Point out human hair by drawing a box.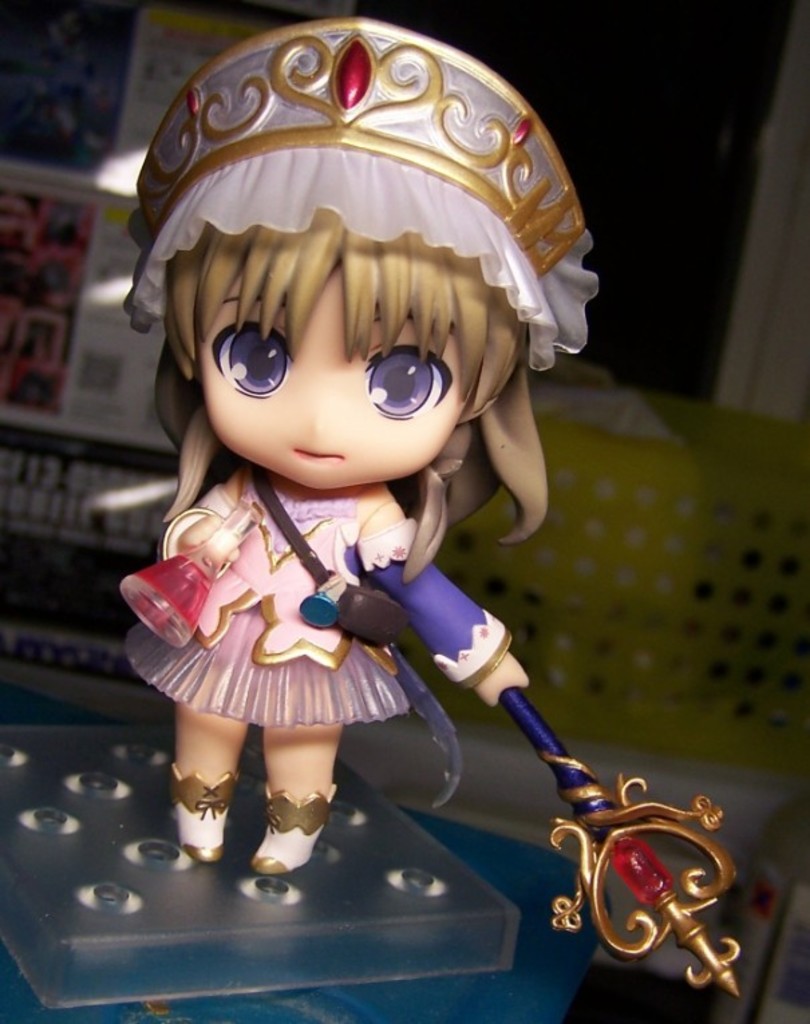
[153, 203, 548, 590].
